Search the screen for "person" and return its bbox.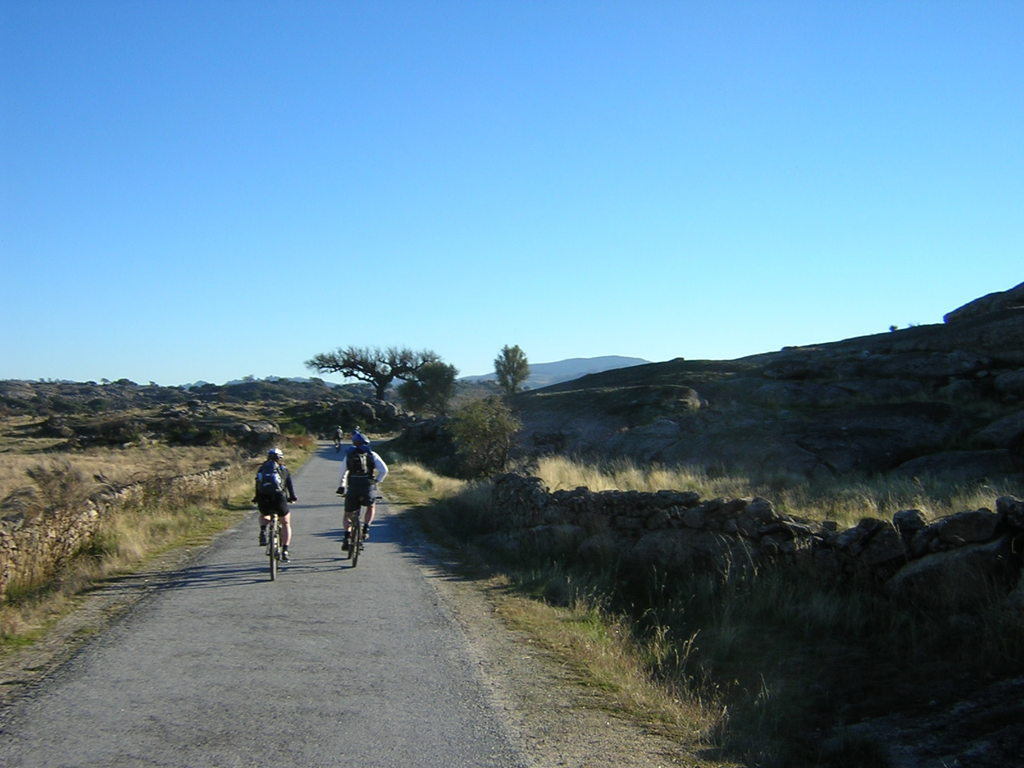
Found: bbox(243, 456, 294, 572).
